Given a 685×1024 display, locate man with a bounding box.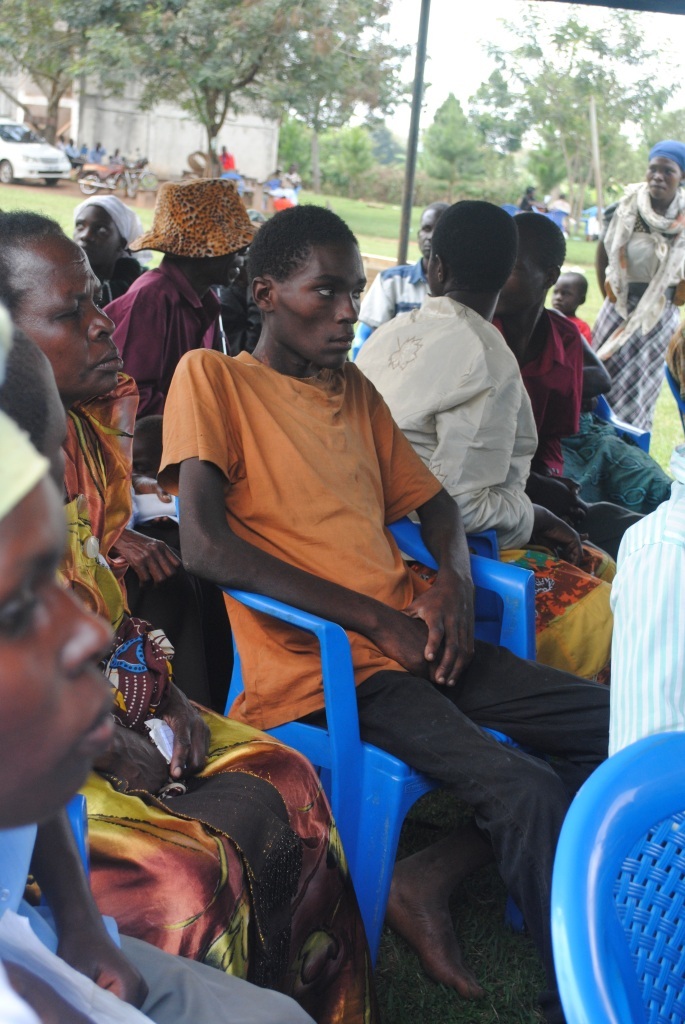
Located: [left=354, top=194, right=606, bottom=724].
